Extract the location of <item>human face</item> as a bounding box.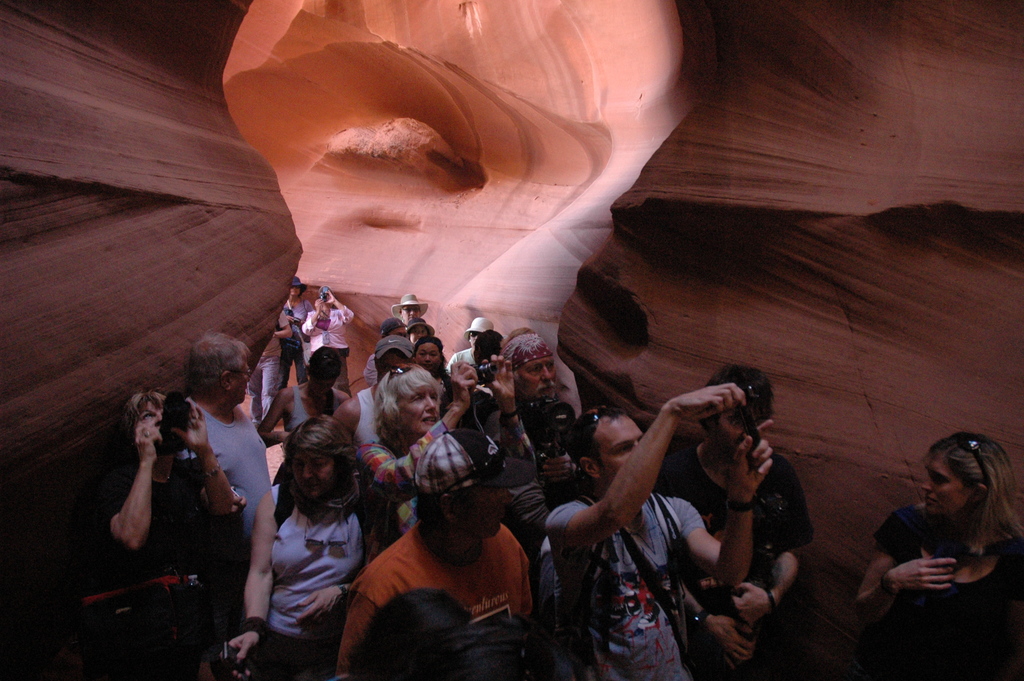
locate(599, 420, 644, 486).
